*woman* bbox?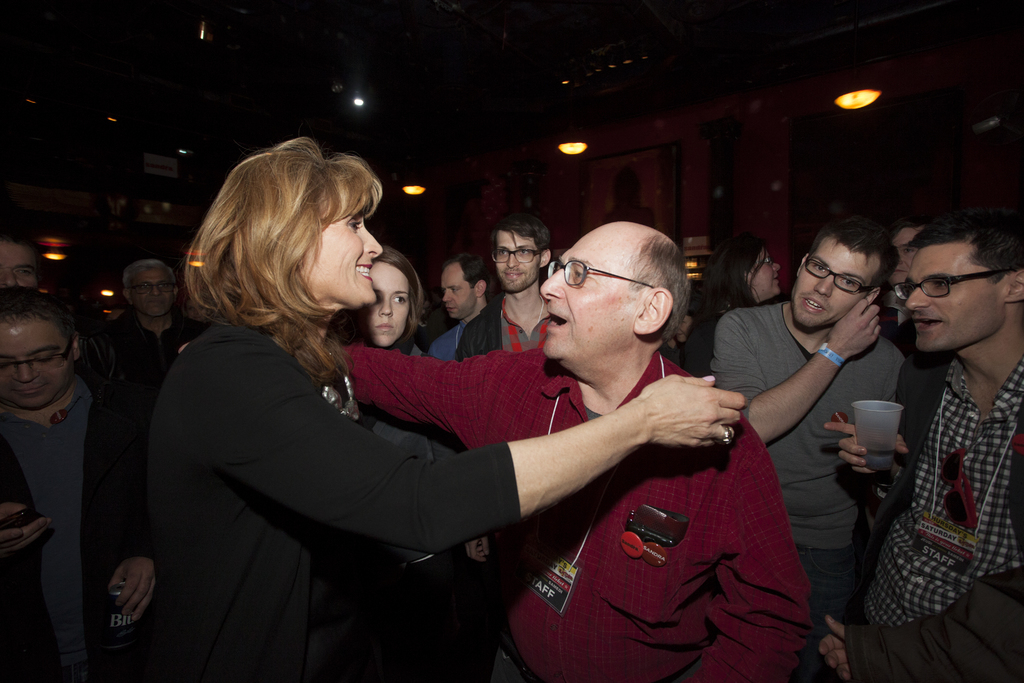
select_region(676, 293, 701, 356)
